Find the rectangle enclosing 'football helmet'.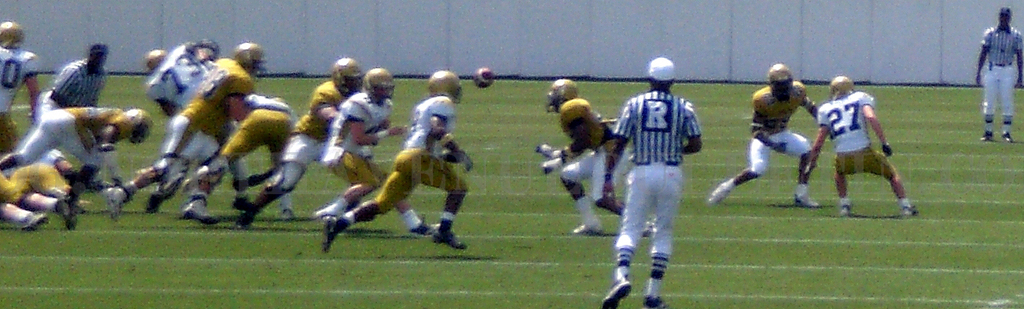
{"left": 234, "top": 41, "right": 267, "bottom": 78}.
